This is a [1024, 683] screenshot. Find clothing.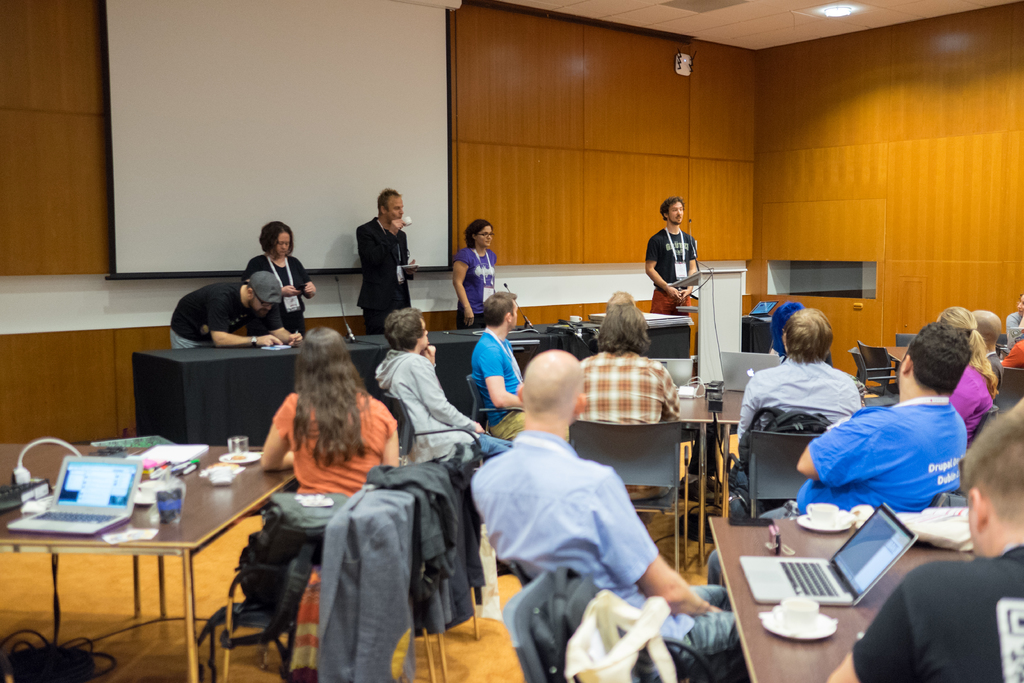
Bounding box: bbox=[705, 400, 966, 587].
